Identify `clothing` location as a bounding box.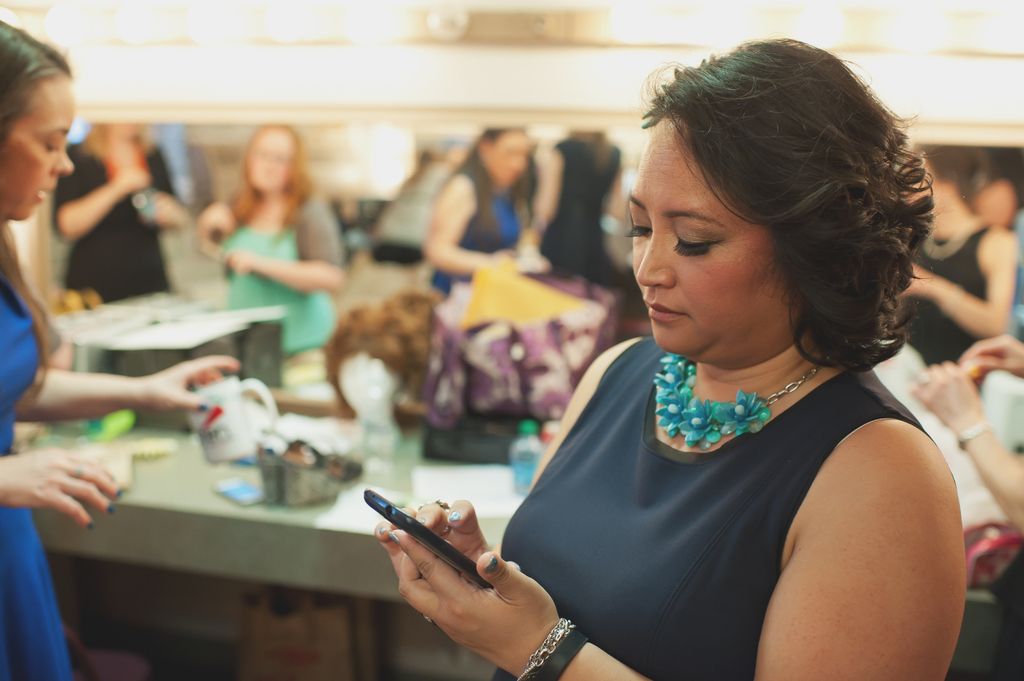
bbox=[500, 301, 963, 673].
